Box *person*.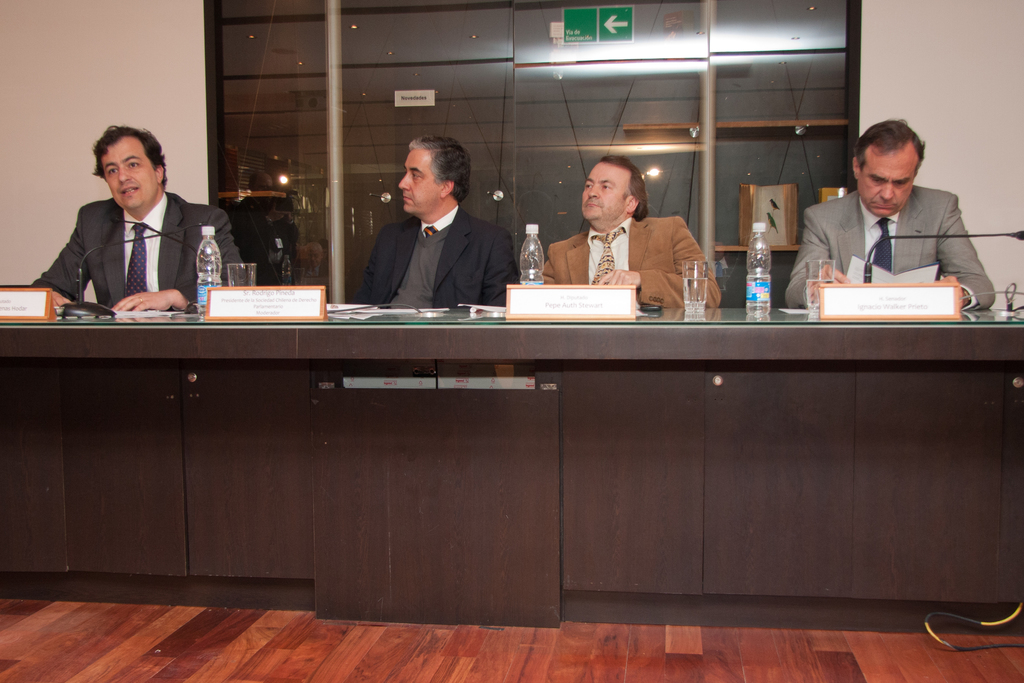
42, 113, 210, 324.
